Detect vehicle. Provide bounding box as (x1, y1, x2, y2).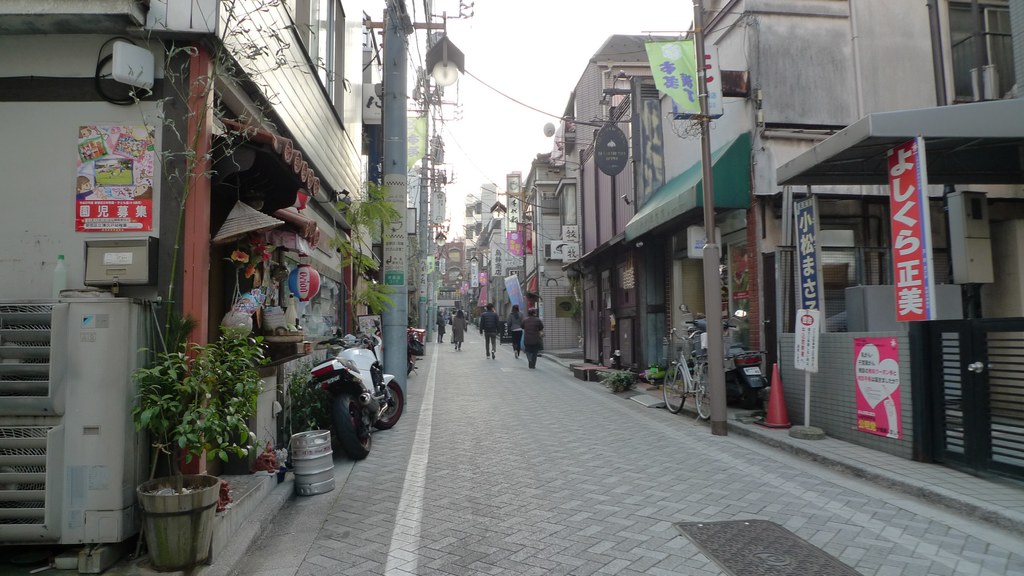
(658, 331, 722, 425).
